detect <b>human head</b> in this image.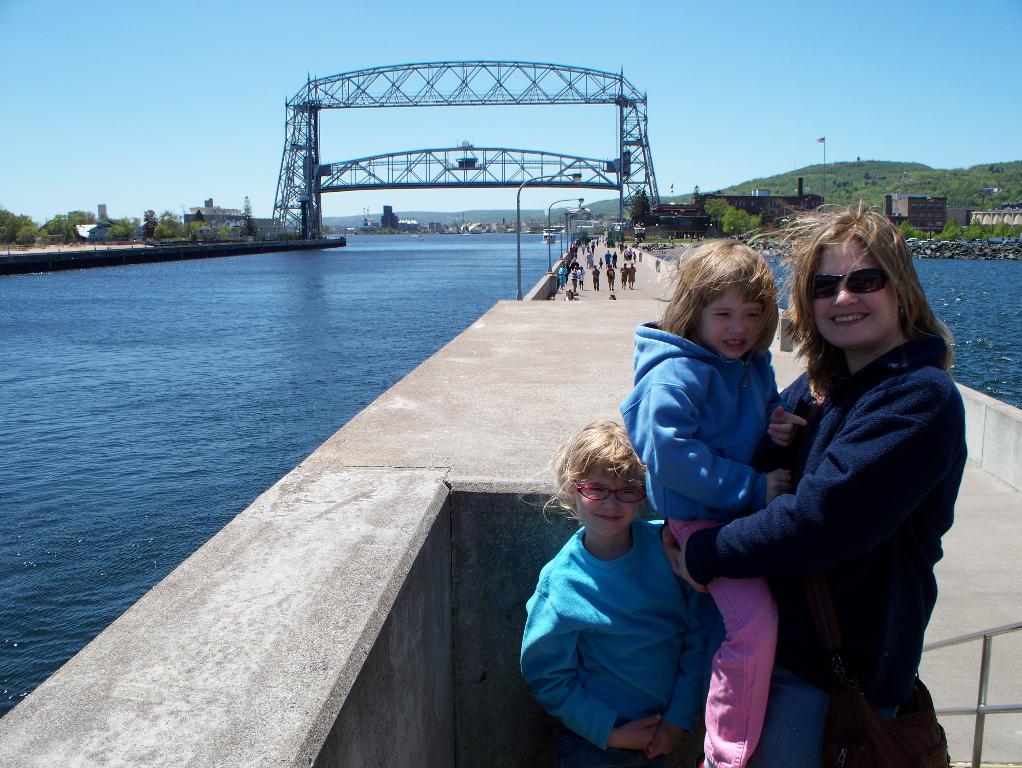
Detection: [x1=758, y1=203, x2=935, y2=348].
